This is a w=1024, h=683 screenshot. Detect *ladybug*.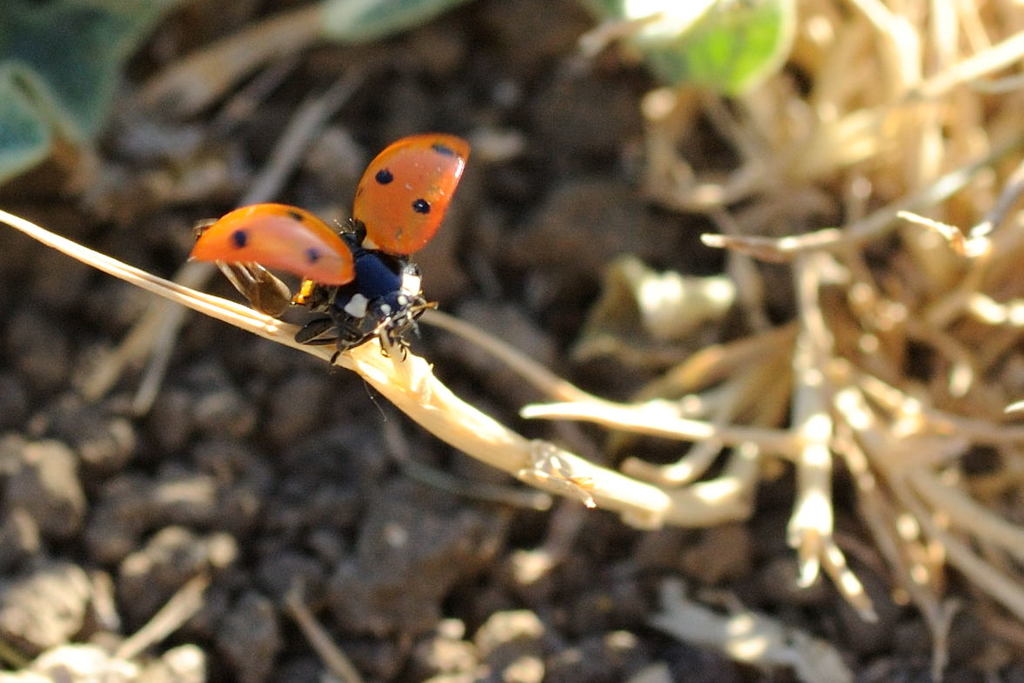
(left=183, top=203, right=405, bottom=362).
